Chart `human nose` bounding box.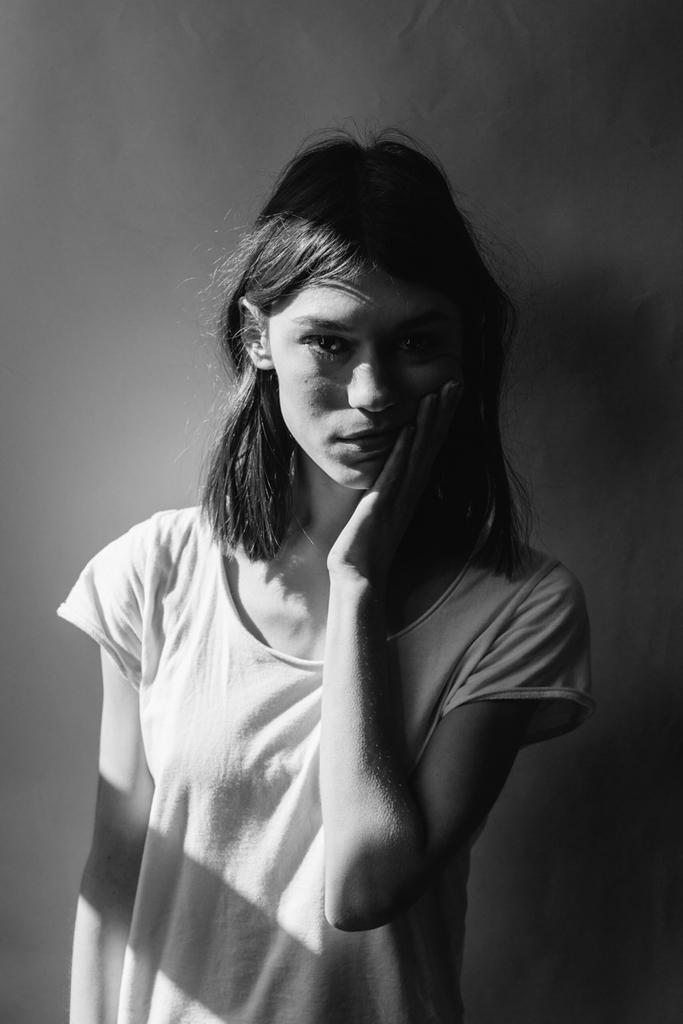
Charted: box=[335, 337, 406, 413].
